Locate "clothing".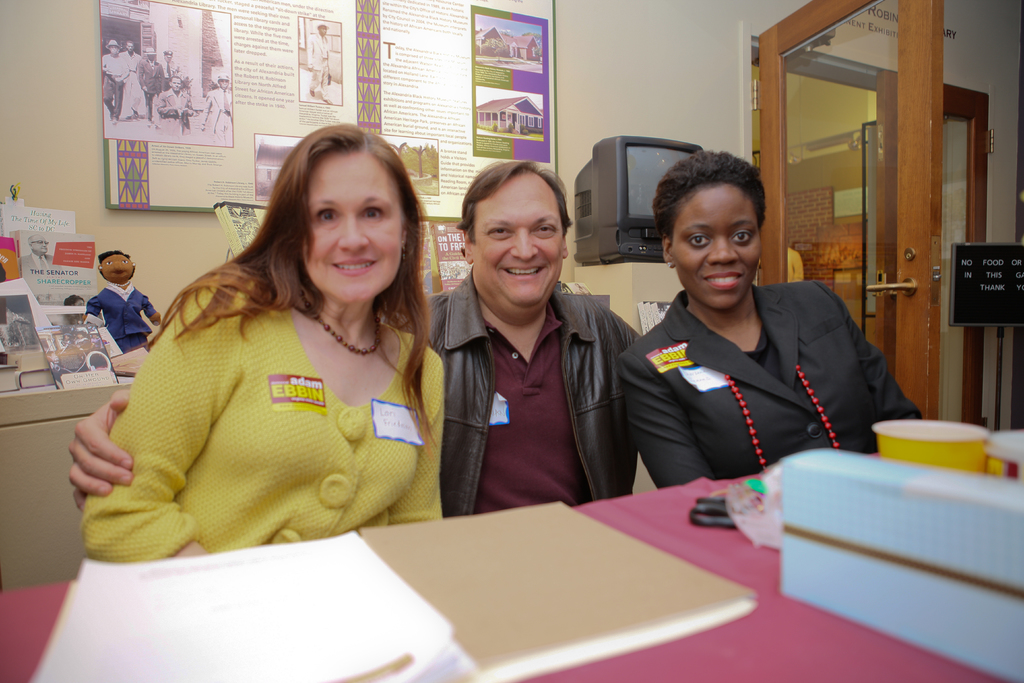
Bounding box: left=614, top=277, right=924, bottom=488.
